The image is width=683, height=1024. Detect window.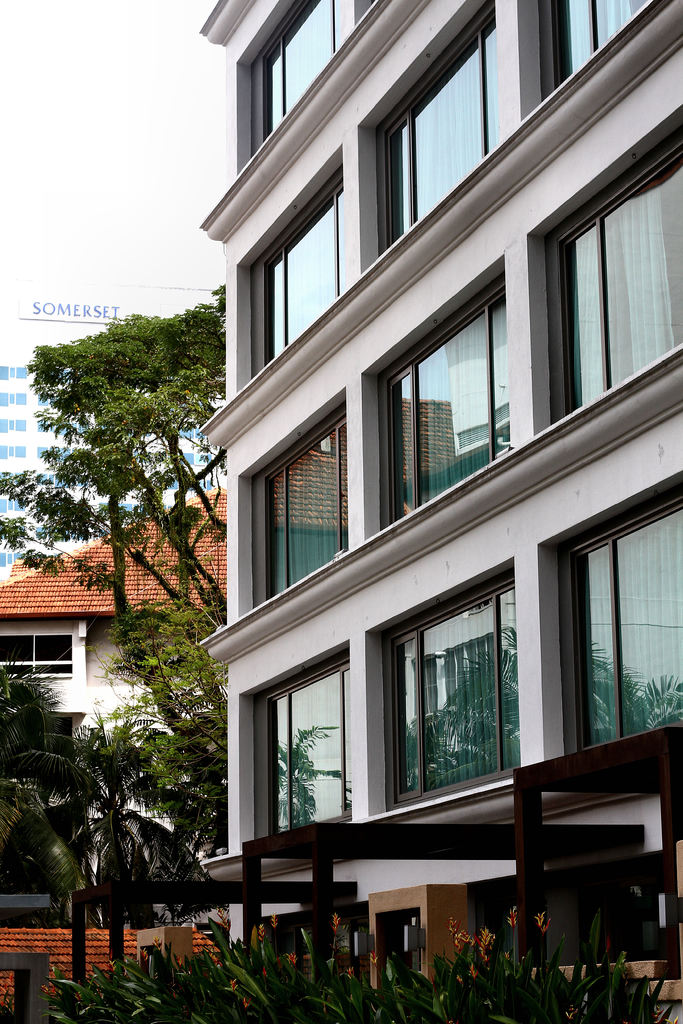
Detection: [left=0, top=629, right=74, bottom=678].
